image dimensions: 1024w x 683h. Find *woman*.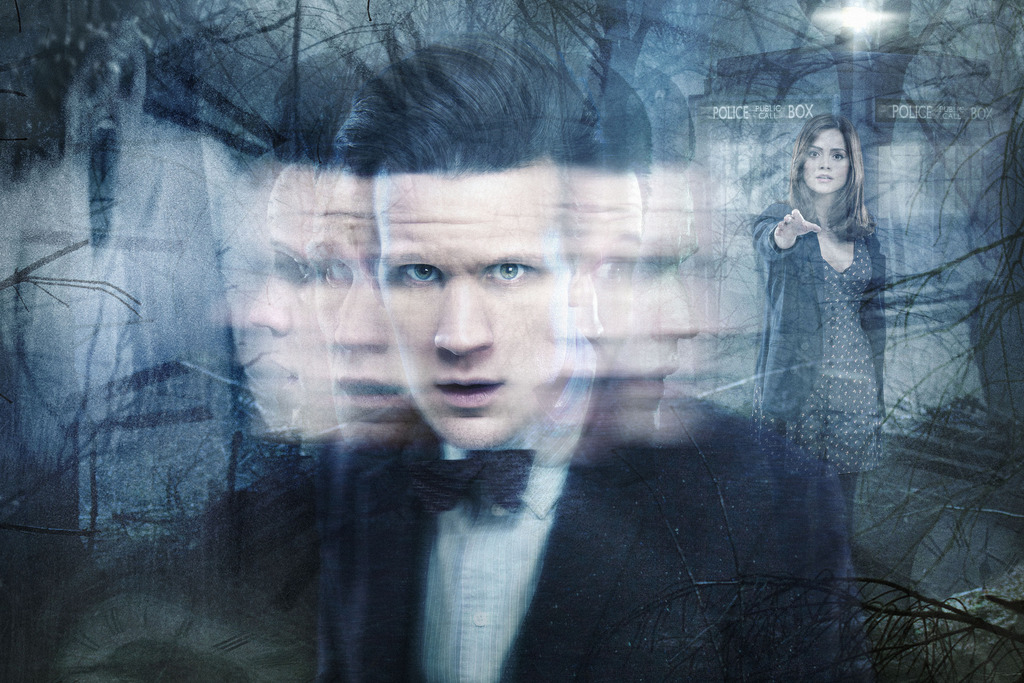
region(751, 115, 887, 548).
